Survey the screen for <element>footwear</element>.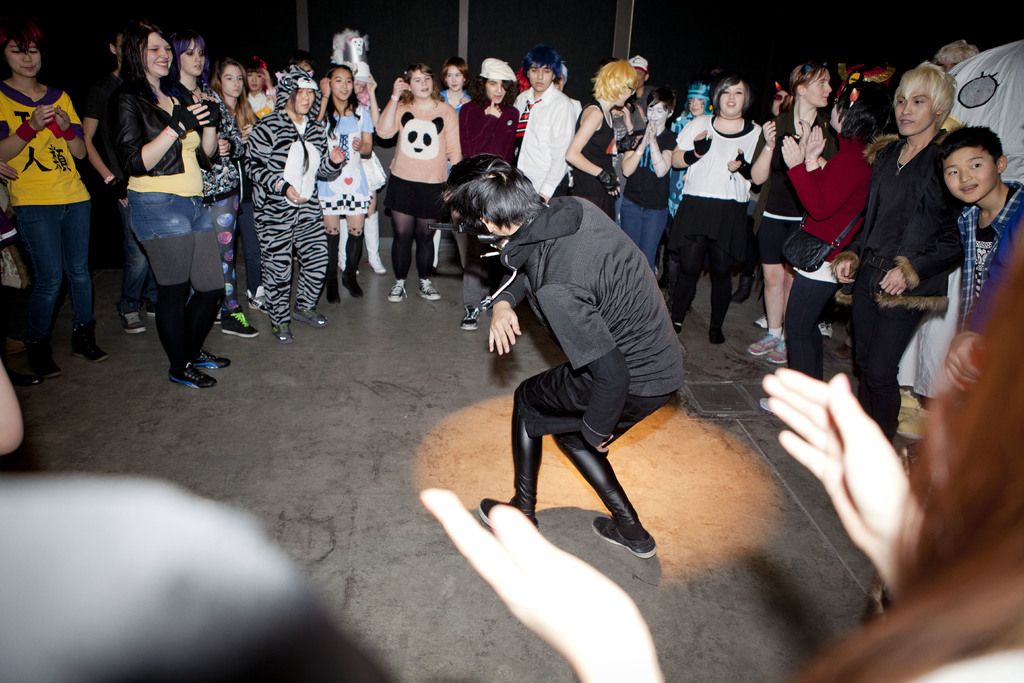
Survey found: [left=831, top=338, right=853, bottom=362].
